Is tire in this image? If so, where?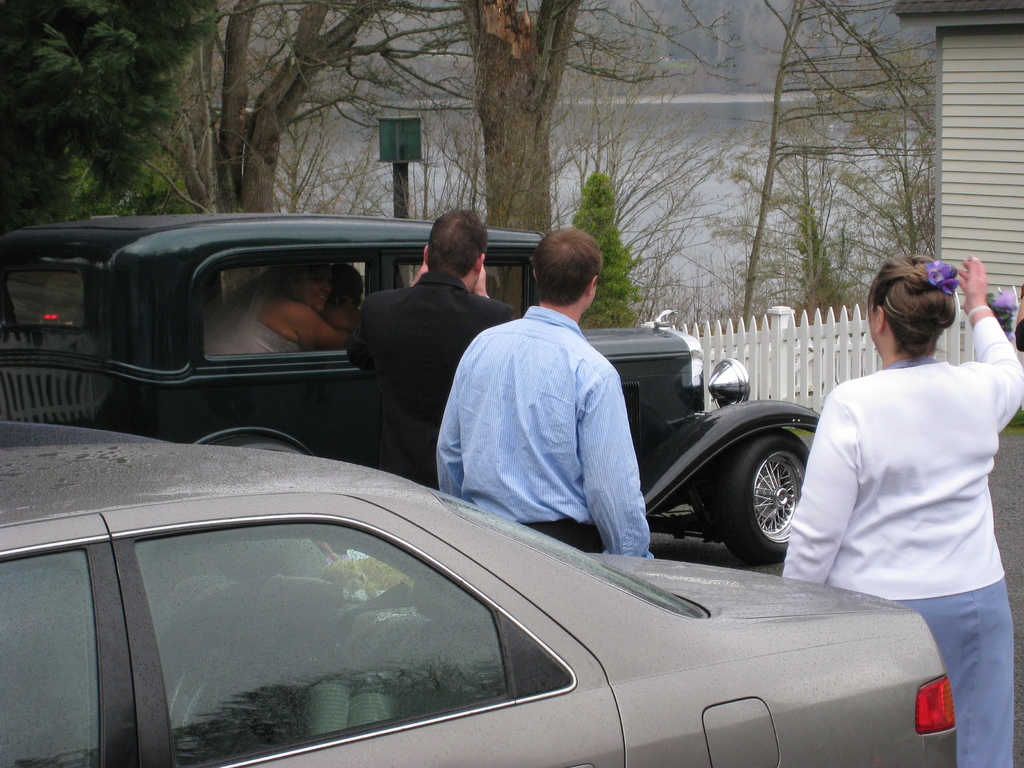
Yes, at [x1=214, y1=431, x2=306, y2=452].
